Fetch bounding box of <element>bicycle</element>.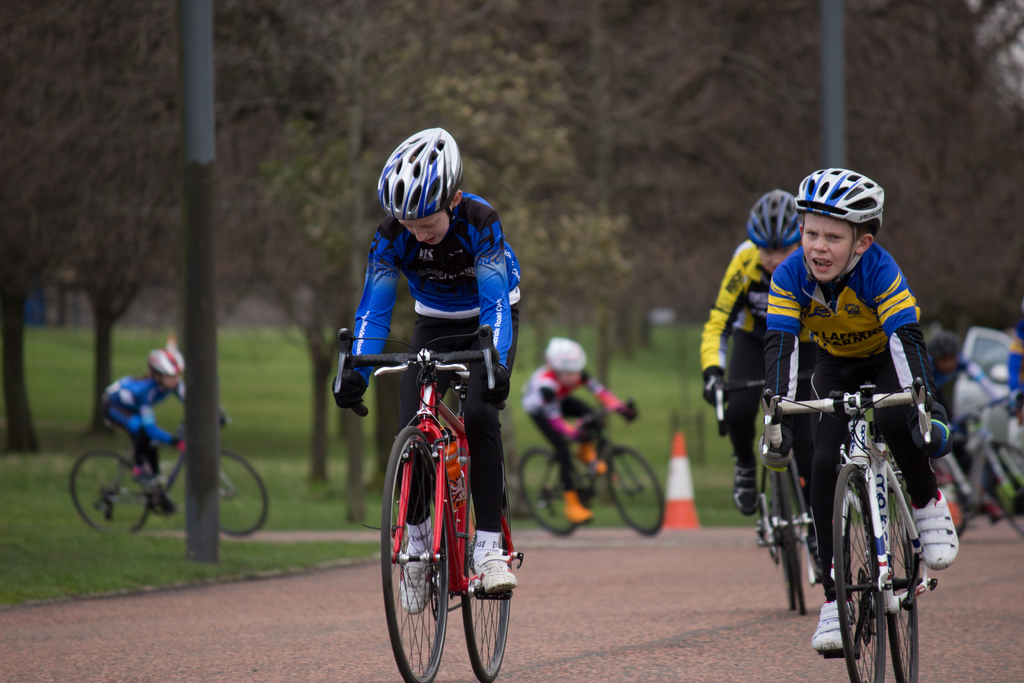
Bbox: [703, 373, 822, 614].
